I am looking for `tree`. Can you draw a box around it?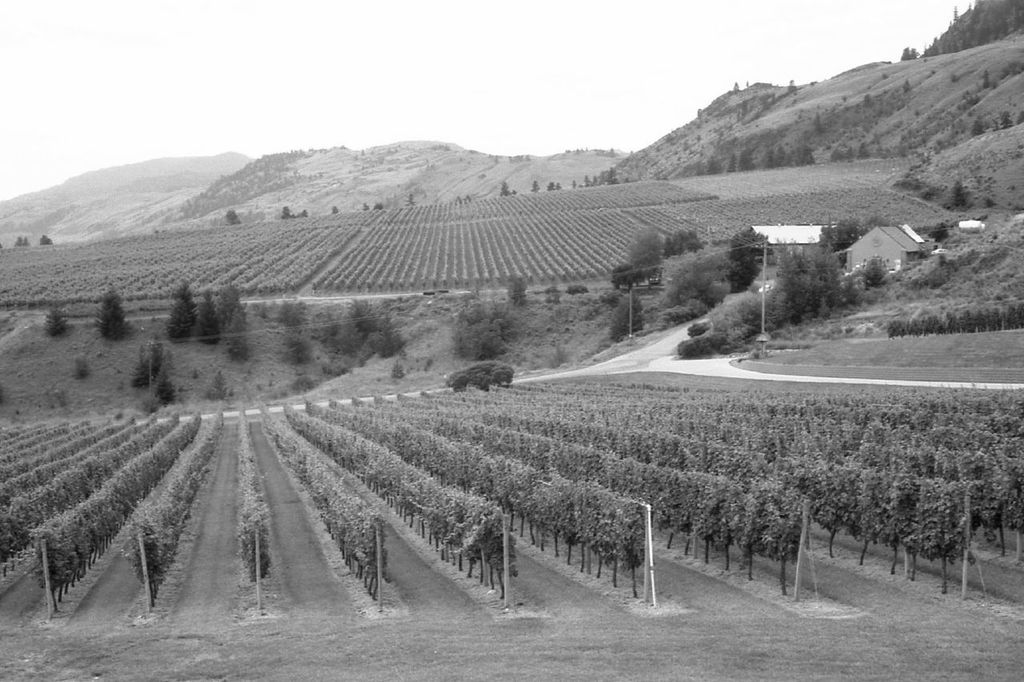
Sure, the bounding box is crop(46, 305, 69, 337).
